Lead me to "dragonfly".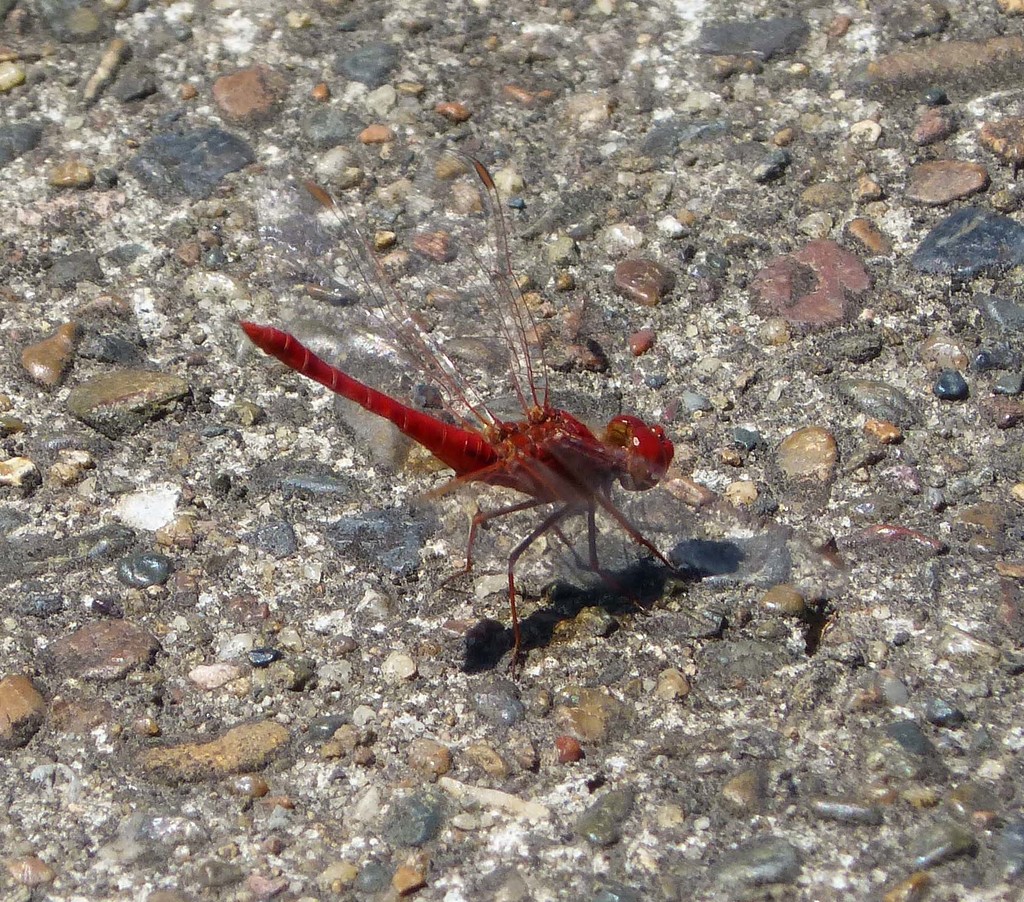
Lead to Rect(237, 145, 867, 673).
